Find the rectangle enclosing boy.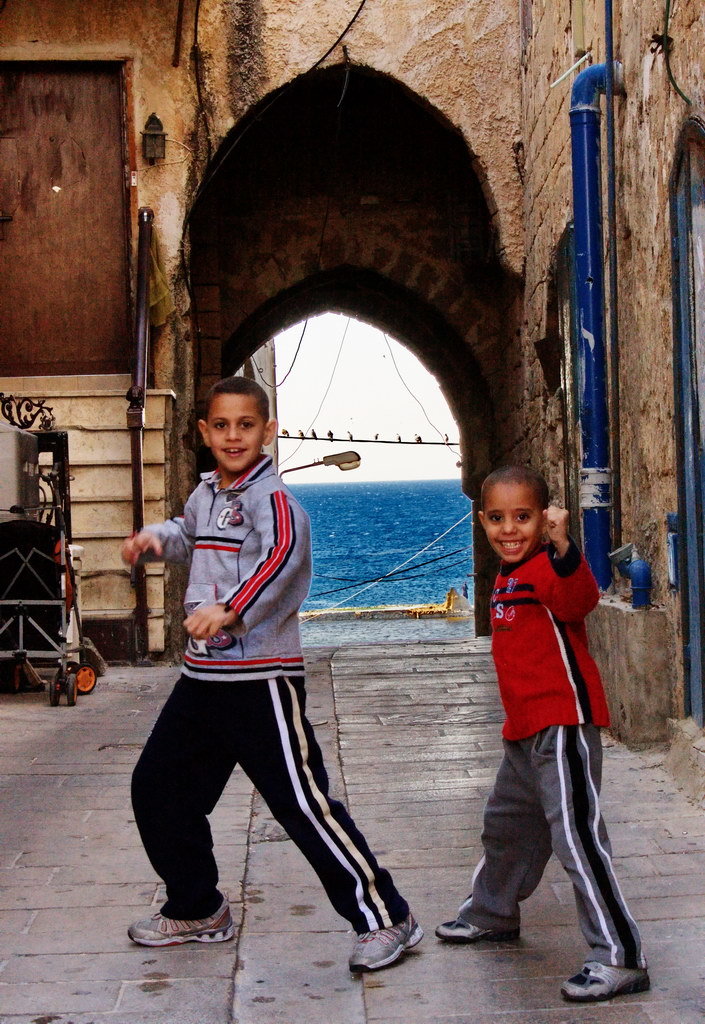
x1=119 y1=376 x2=424 y2=974.
